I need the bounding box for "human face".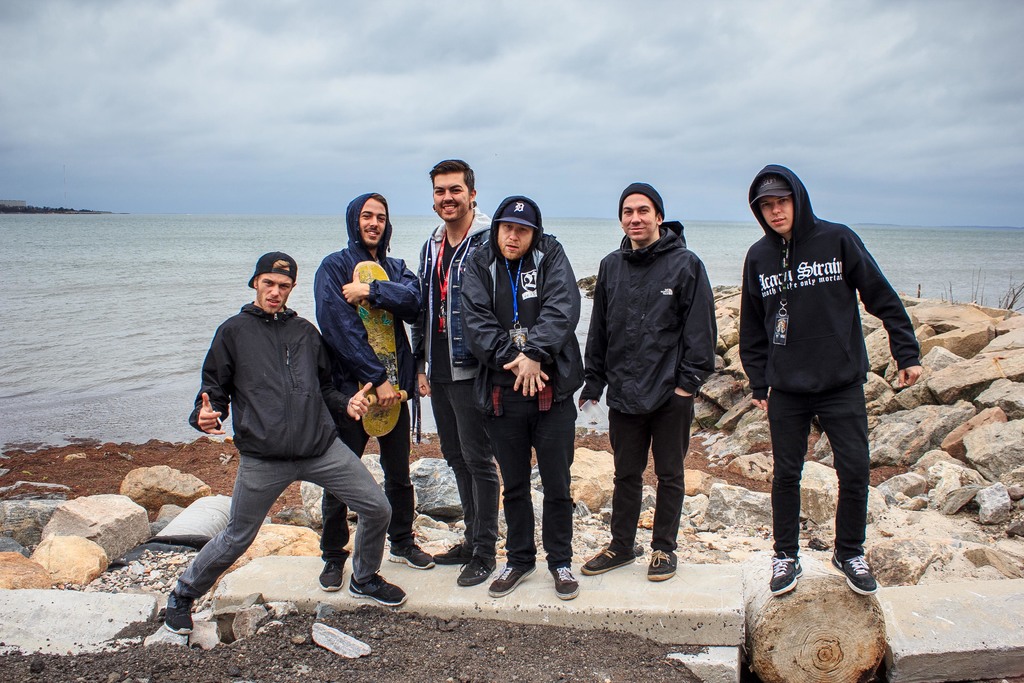
Here it is: bbox=(359, 198, 387, 245).
